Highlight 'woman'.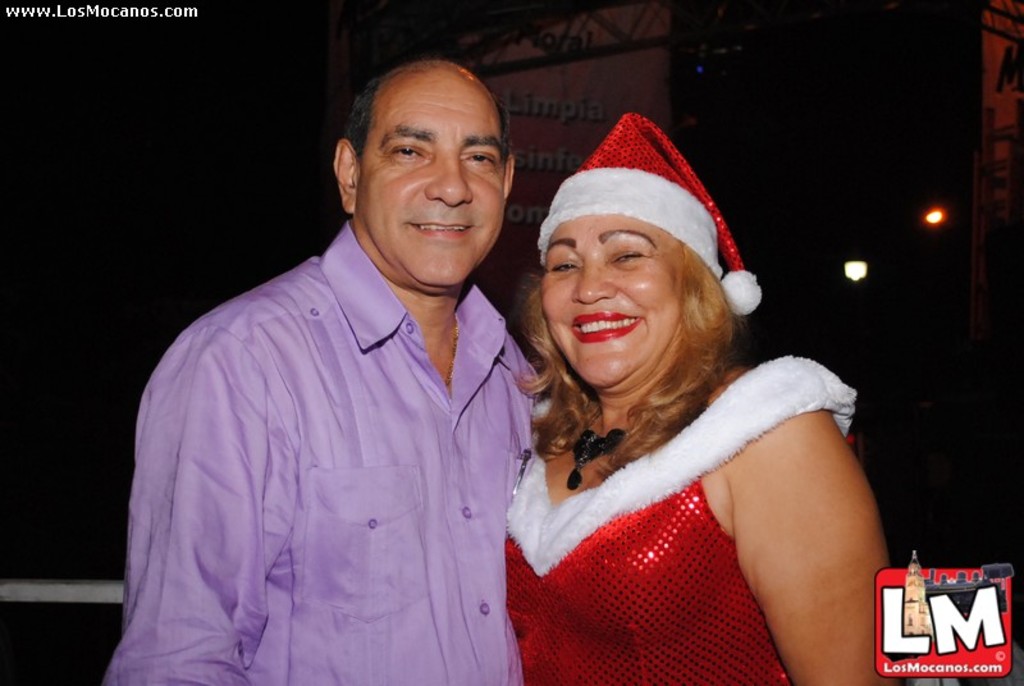
Highlighted region: Rect(461, 115, 905, 677).
